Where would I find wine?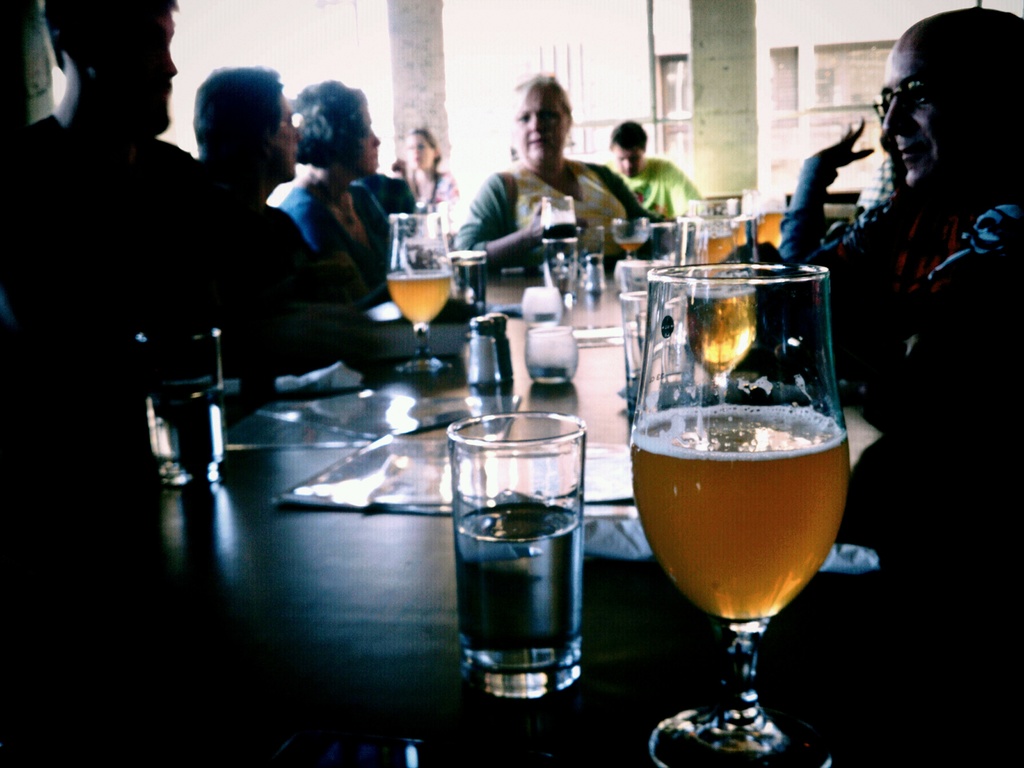
At 388:265:454:327.
